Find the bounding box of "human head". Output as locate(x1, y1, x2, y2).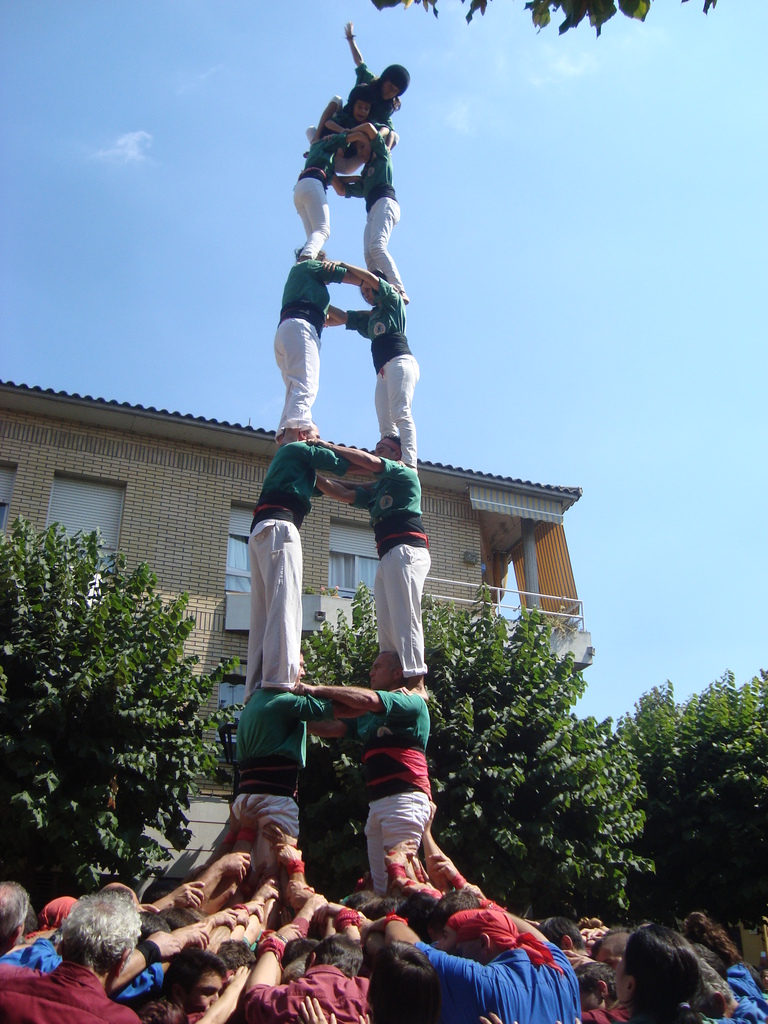
locate(166, 946, 230, 1020).
